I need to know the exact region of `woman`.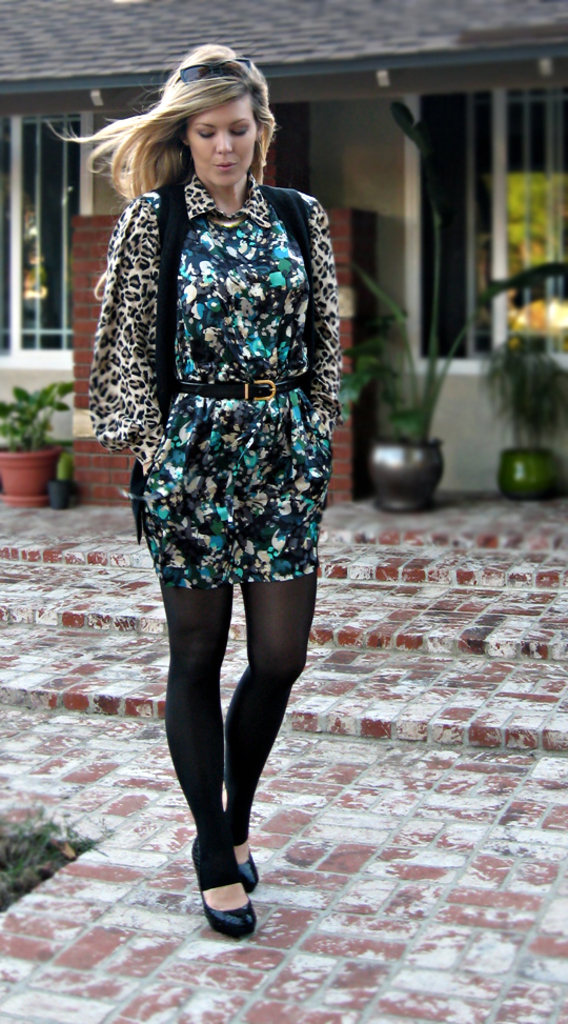
Region: {"left": 80, "top": 35, "right": 342, "bottom": 942}.
